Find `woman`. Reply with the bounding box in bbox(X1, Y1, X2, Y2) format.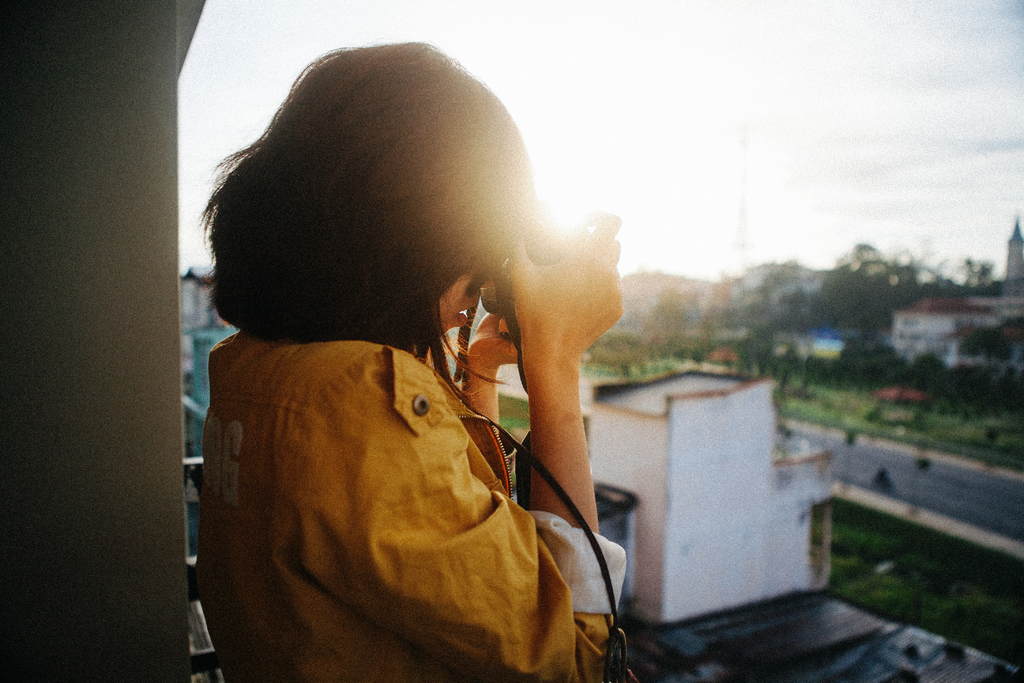
bbox(190, 31, 621, 679).
